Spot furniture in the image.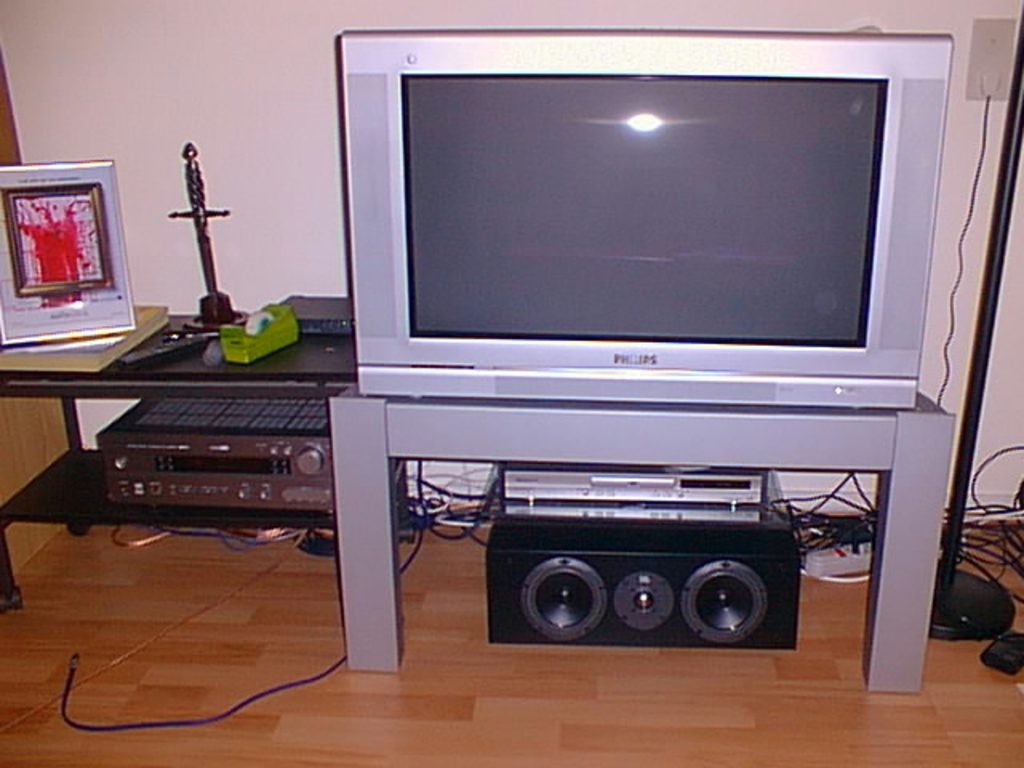
furniture found at 325,370,958,694.
